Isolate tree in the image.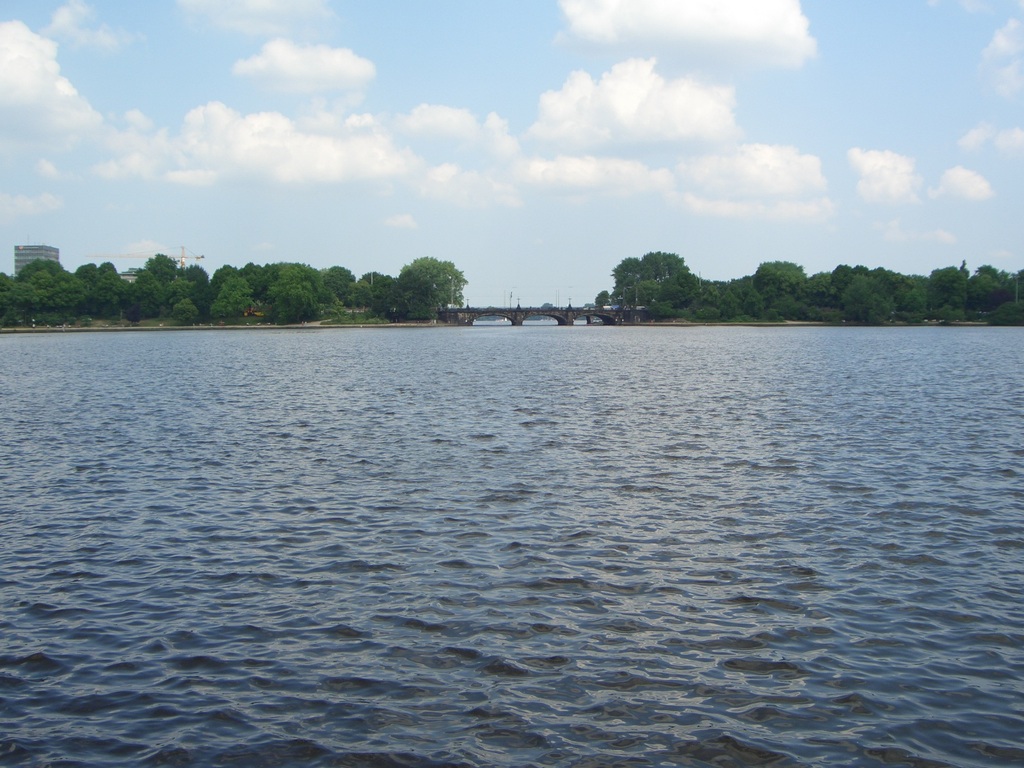
Isolated region: 124:260:159:324.
